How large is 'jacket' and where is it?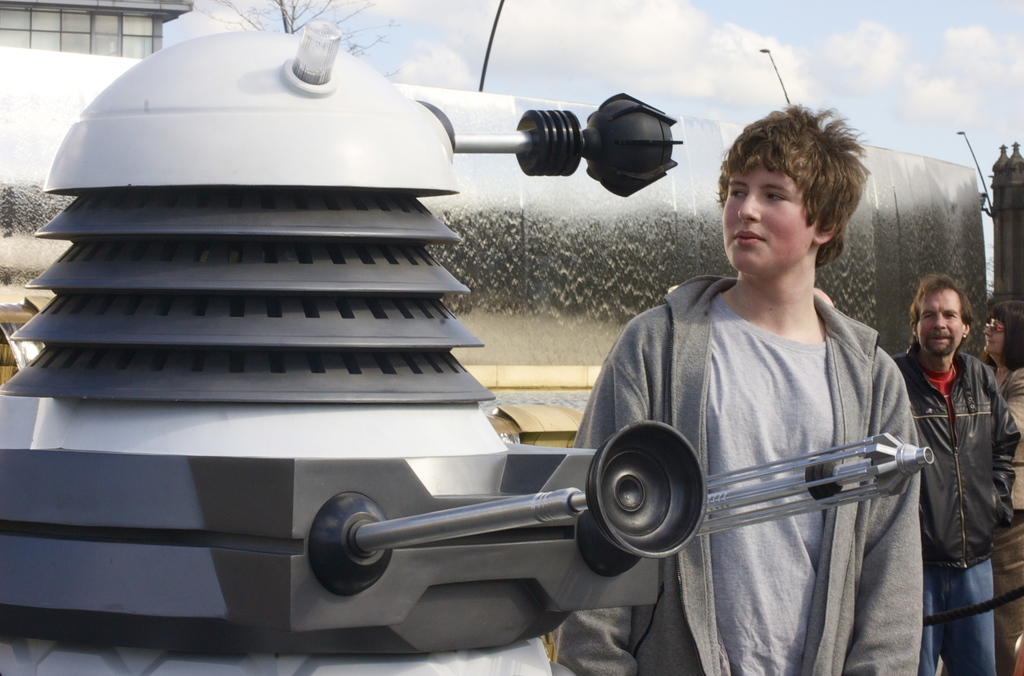
Bounding box: <region>886, 336, 1018, 572</region>.
